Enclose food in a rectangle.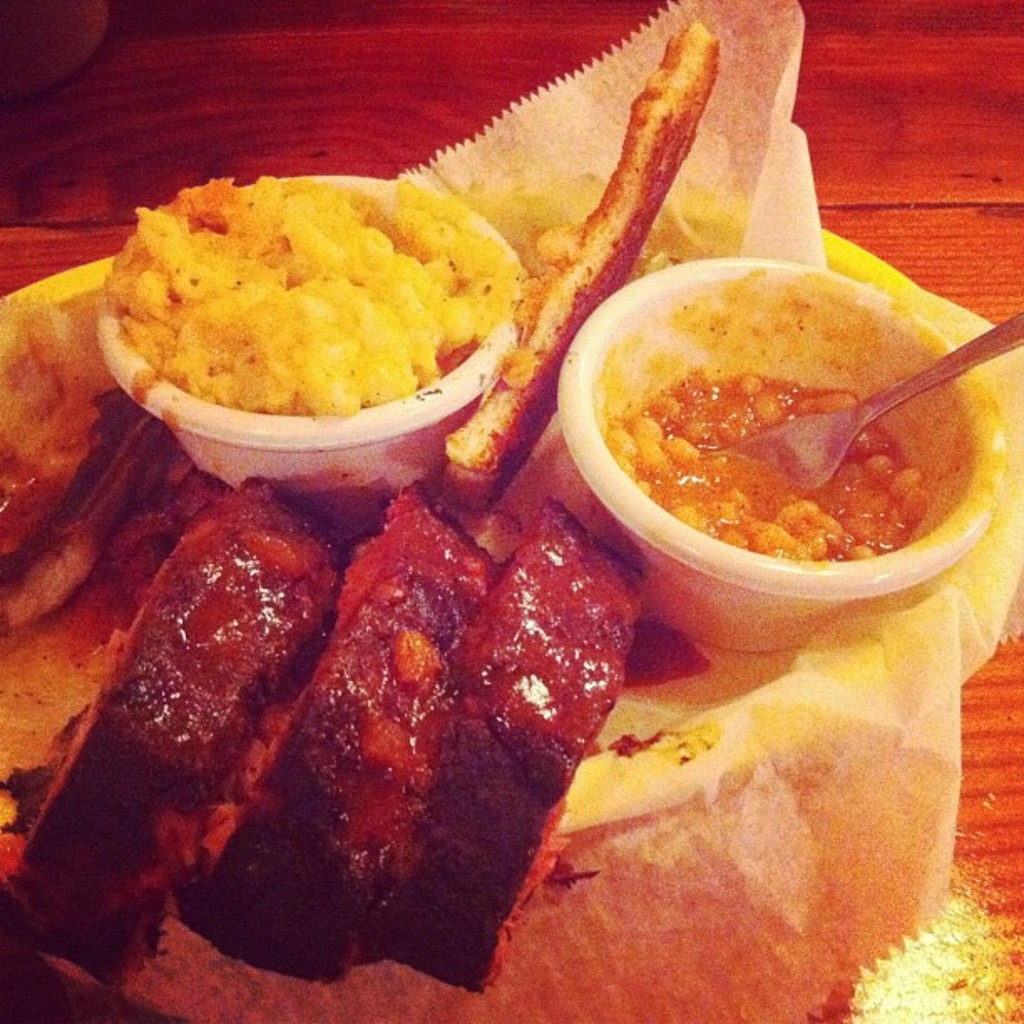
(602,221,1023,604).
